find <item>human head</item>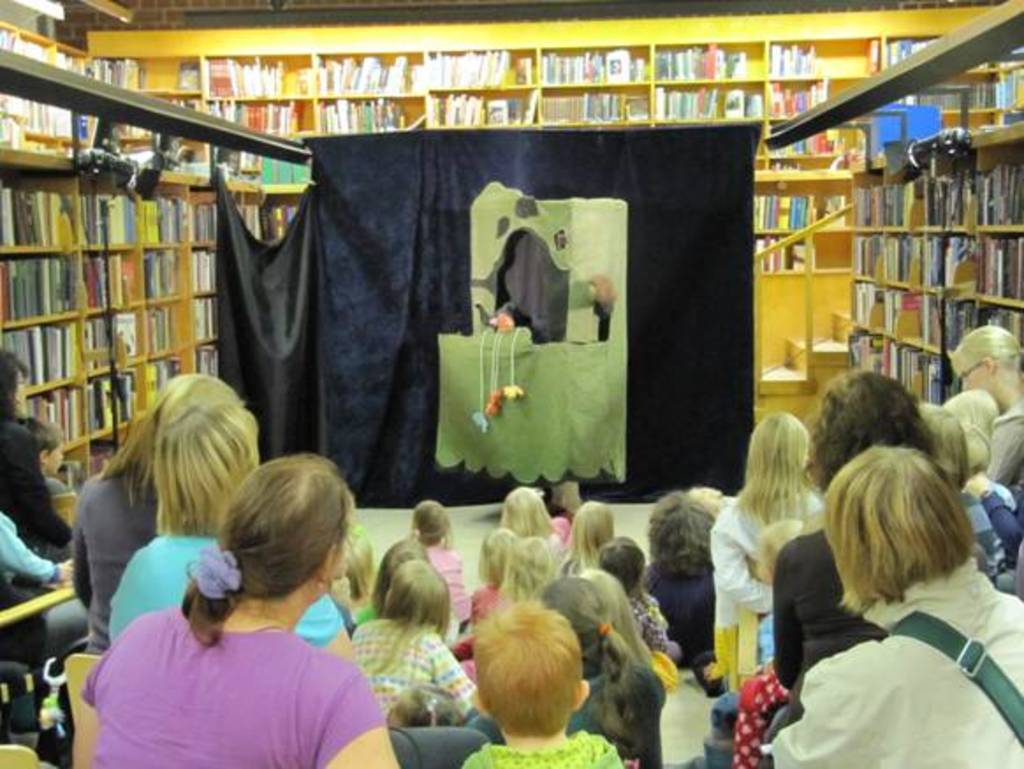
select_region(28, 421, 70, 479)
